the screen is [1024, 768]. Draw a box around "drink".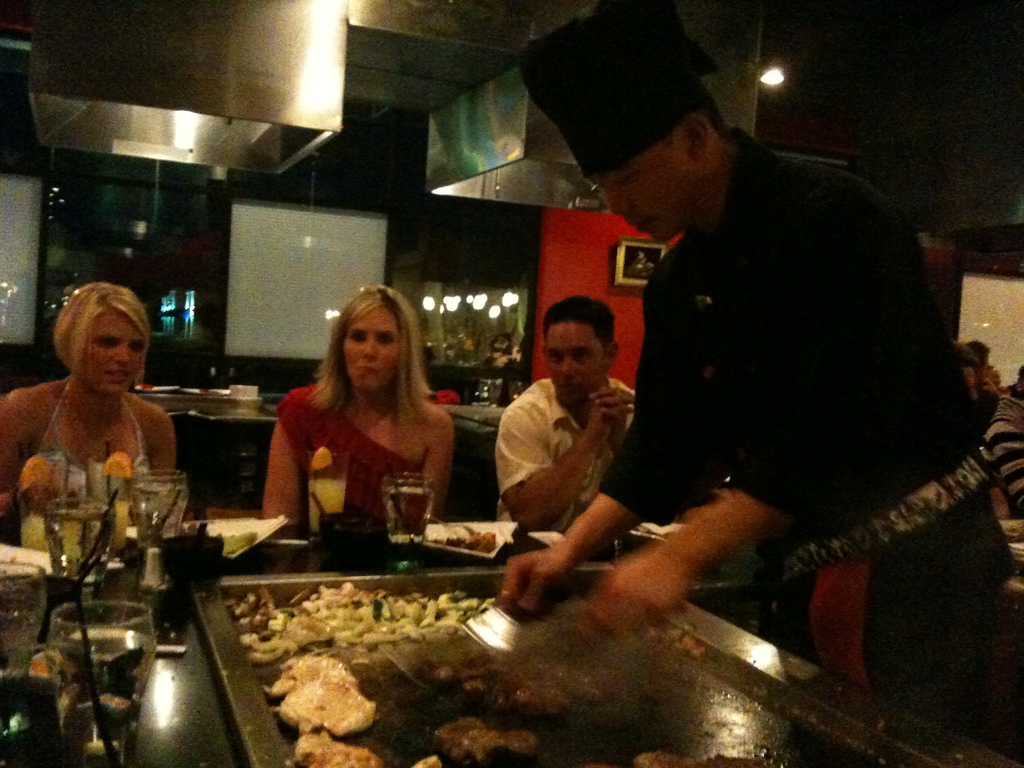
region(53, 630, 159, 767).
